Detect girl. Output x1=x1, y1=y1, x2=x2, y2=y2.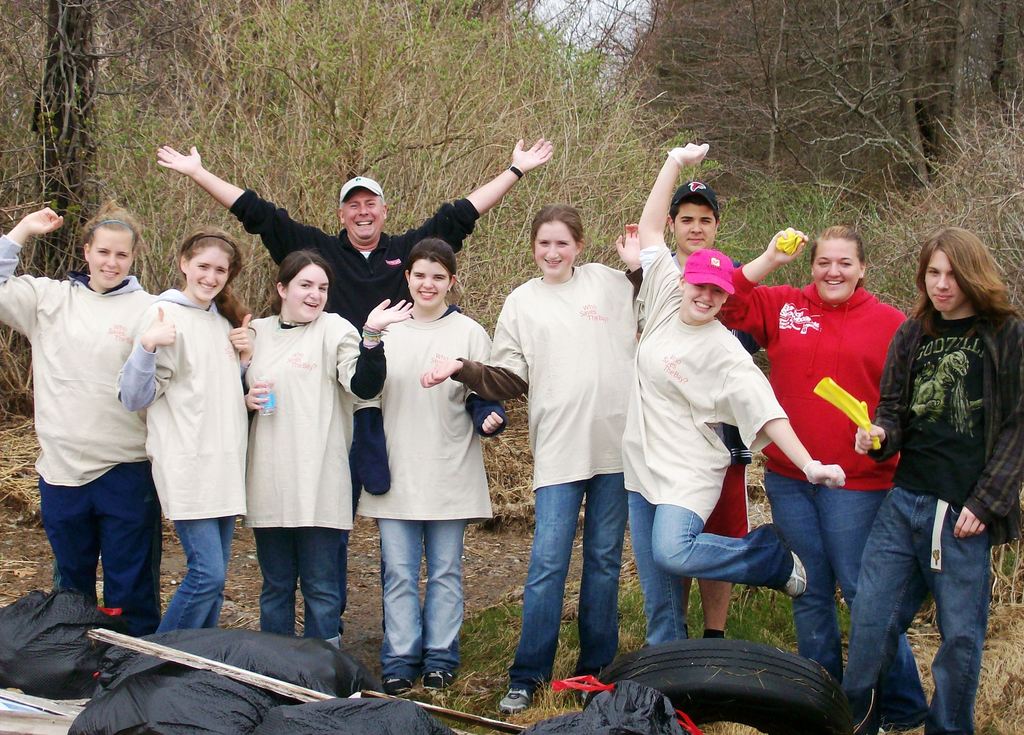
x1=359, y1=239, x2=500, y2=682.
